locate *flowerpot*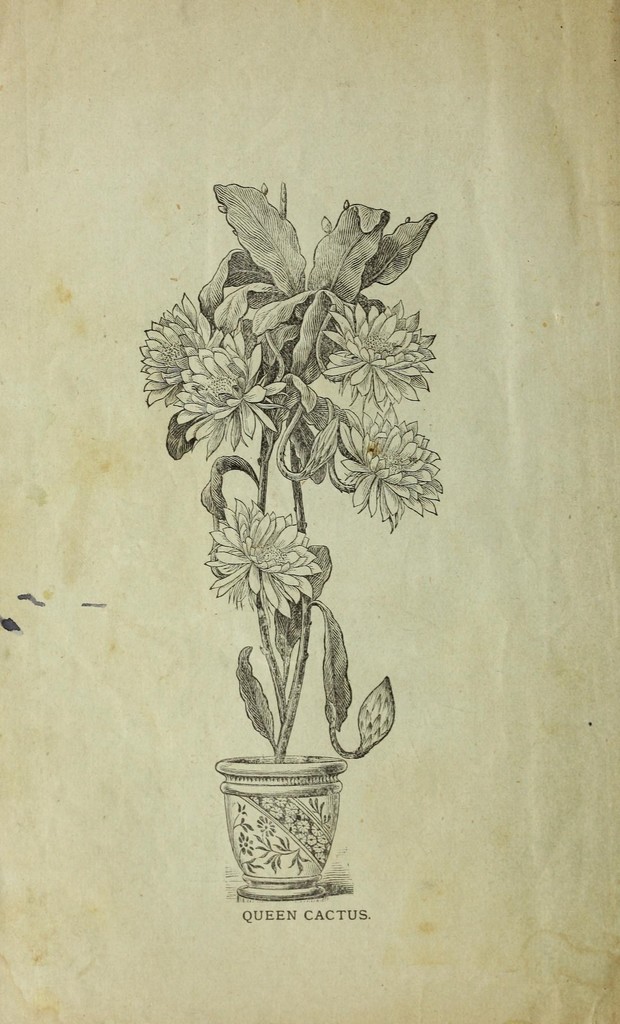
(218,713,368,900)
